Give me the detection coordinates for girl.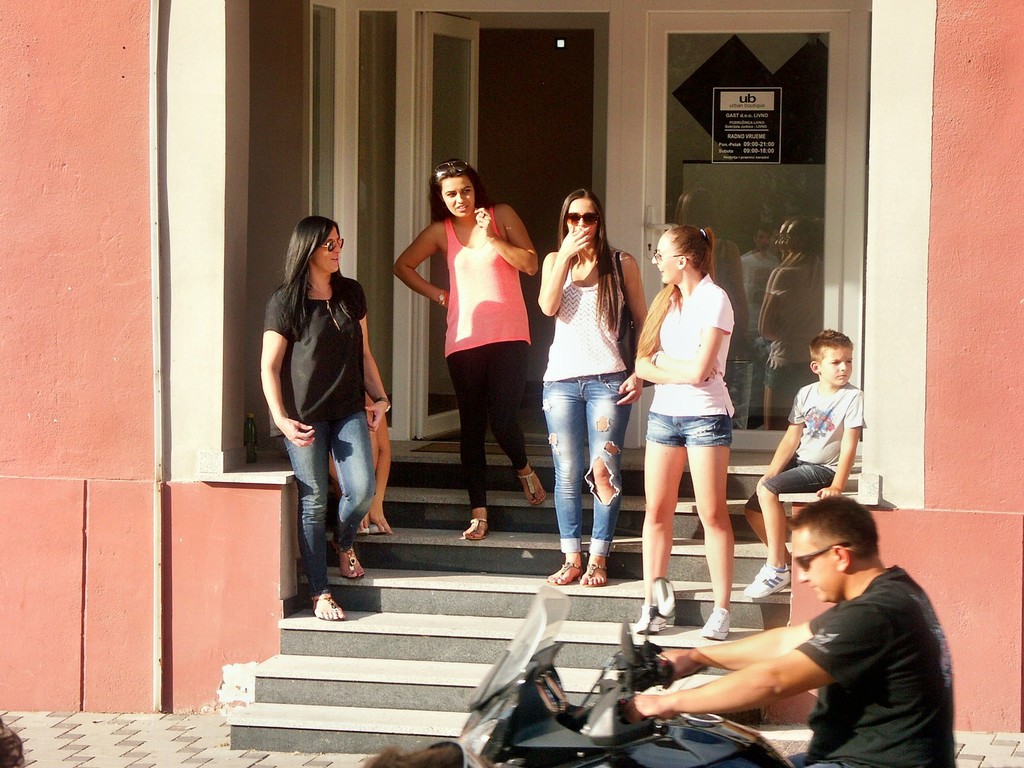
Rect(402, 158, 544, 527).
